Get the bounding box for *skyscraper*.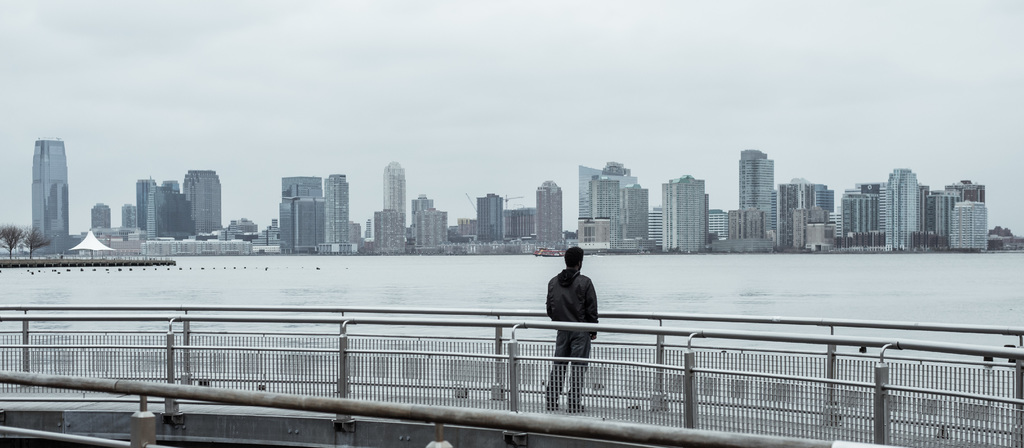
838/190/852/239.
